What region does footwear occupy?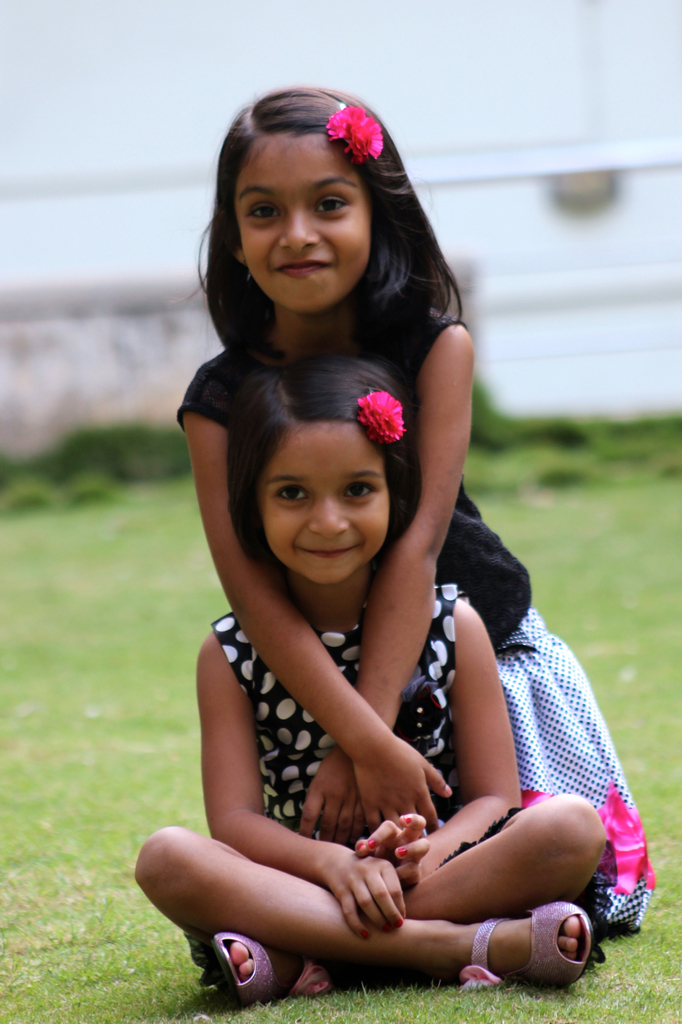
bbox(457, 898, 597, 995).
